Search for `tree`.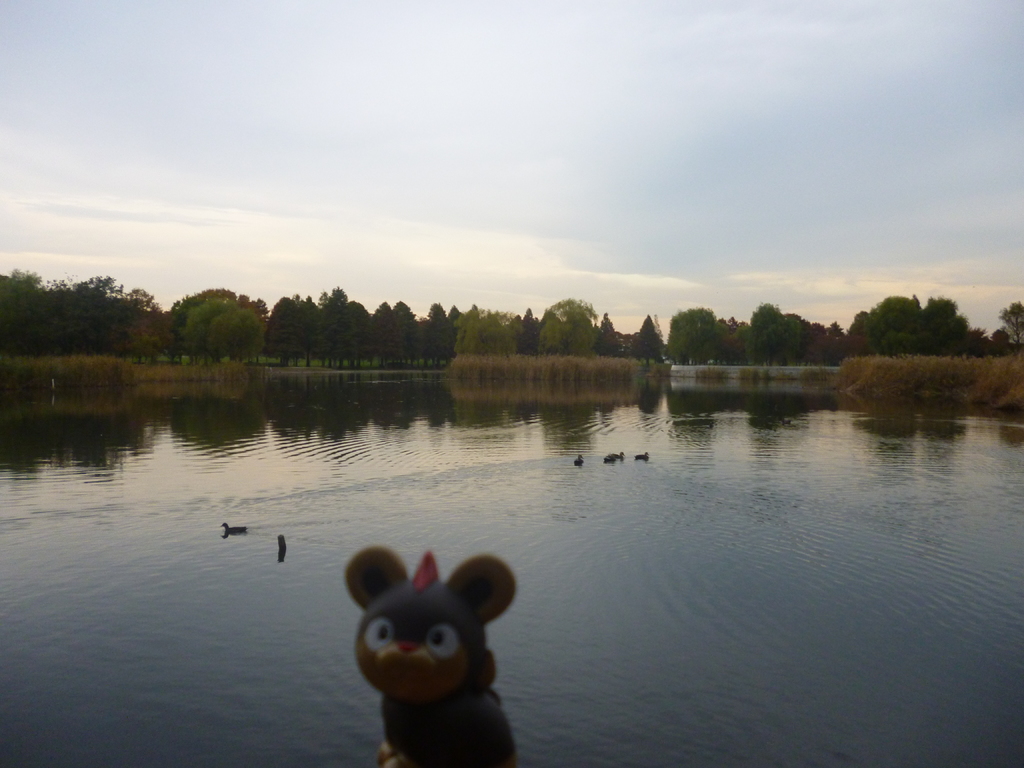
Found at 810,318,843,368.
